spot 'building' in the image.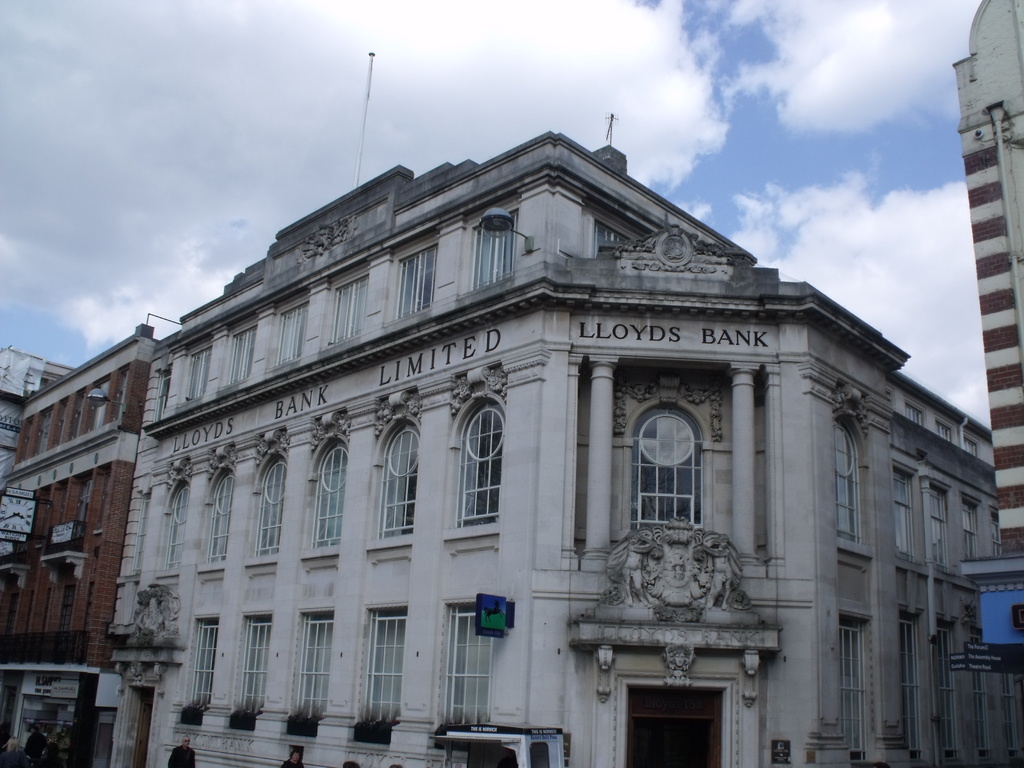
'building' found at <bbox>0, 320, 163, 767</bbox>.
